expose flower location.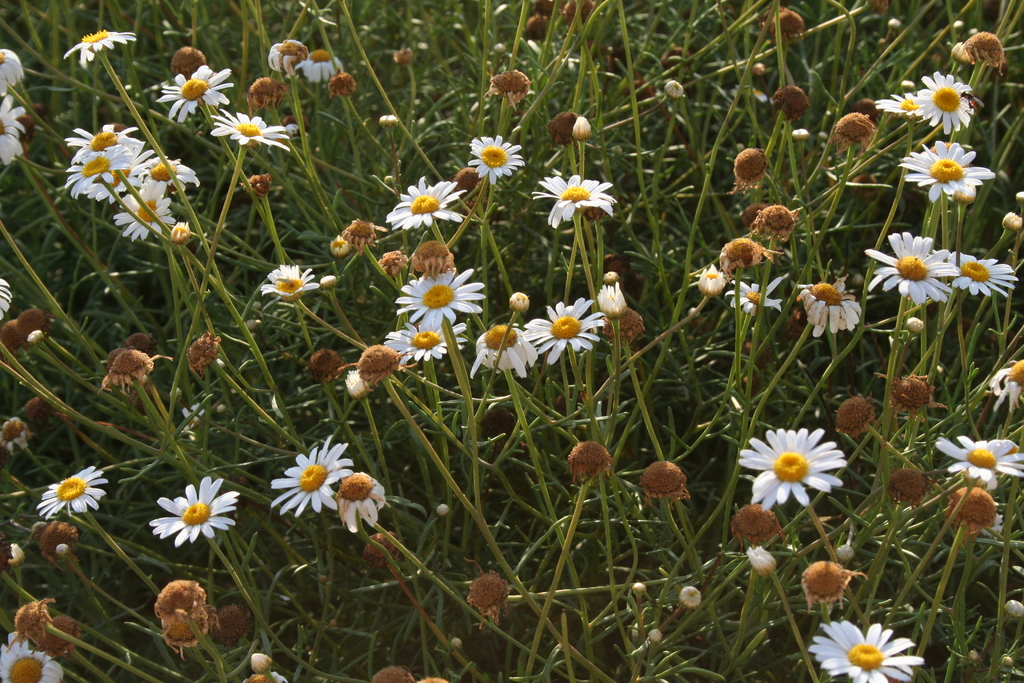
Exposed at detection(12, 545, 28, 571).
